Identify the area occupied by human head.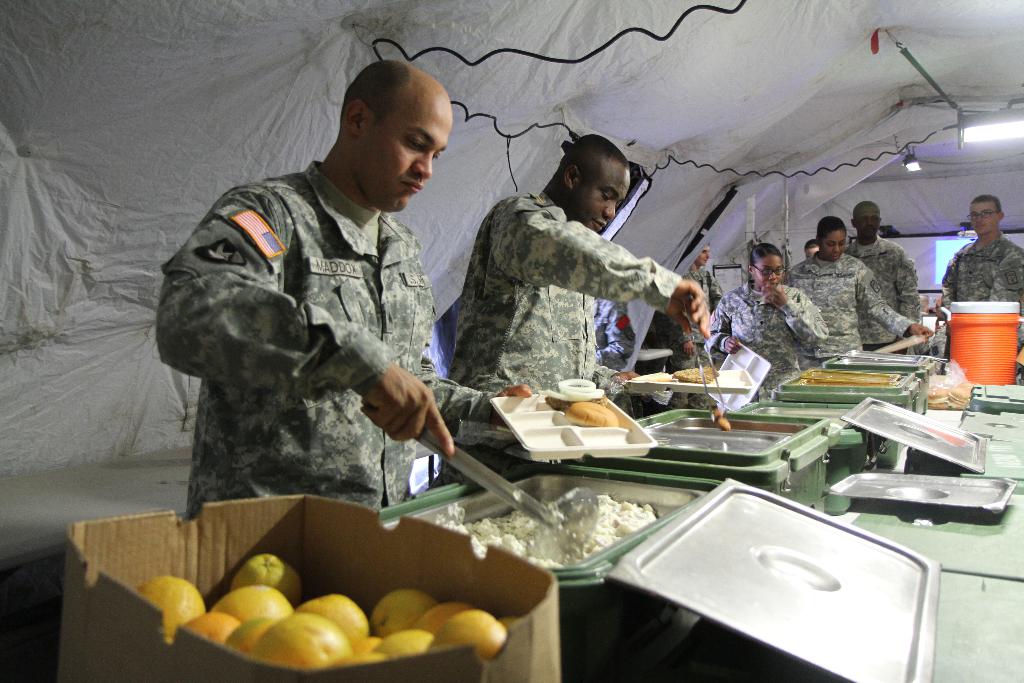
Area: [left=970, top=193, right=1004, bottom=234].
